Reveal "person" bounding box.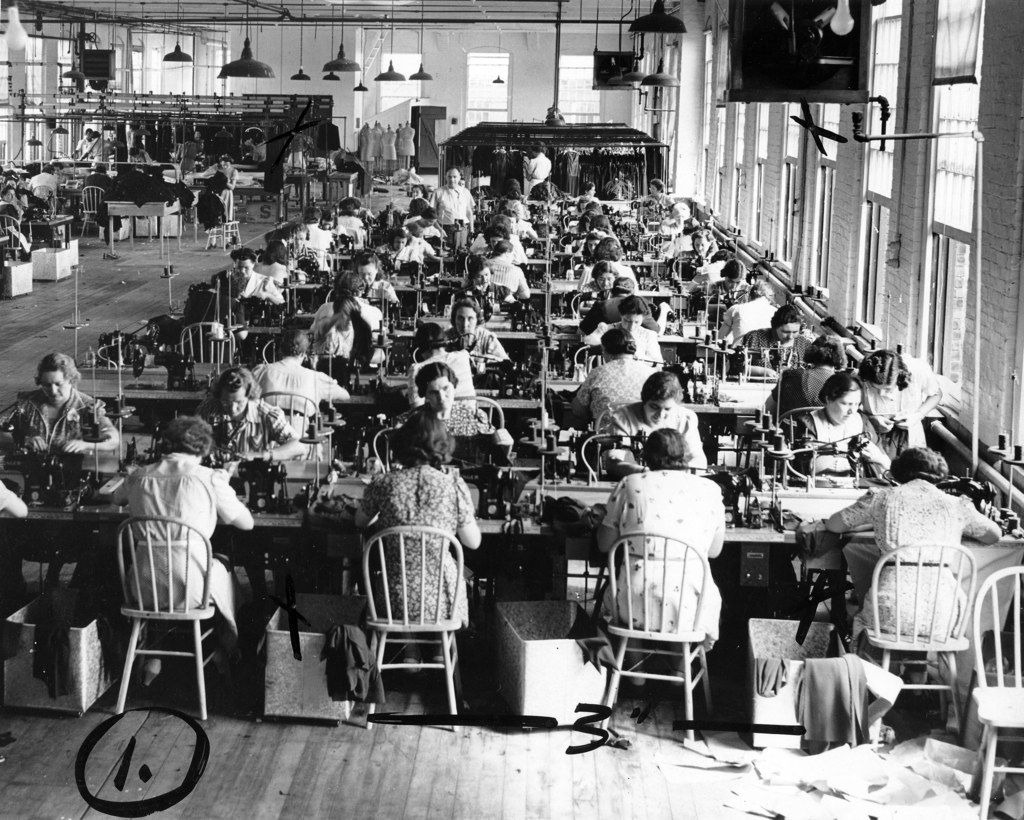
Revealed: 634:179:673:220.
